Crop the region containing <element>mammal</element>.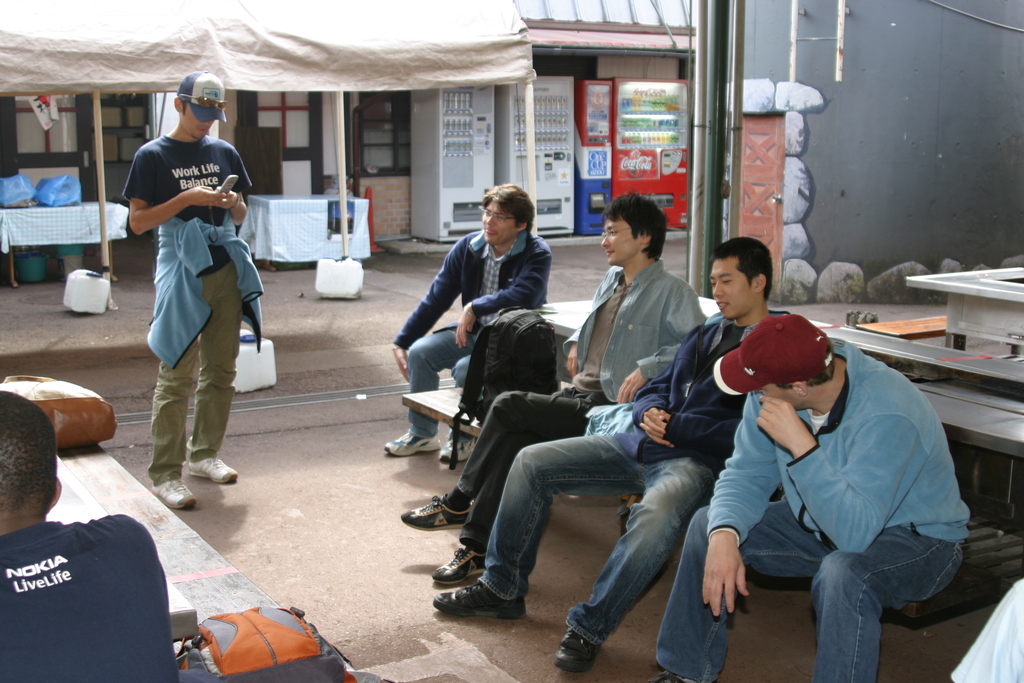
Crop region: [left=400, top=194, right=704, bottom=584].
